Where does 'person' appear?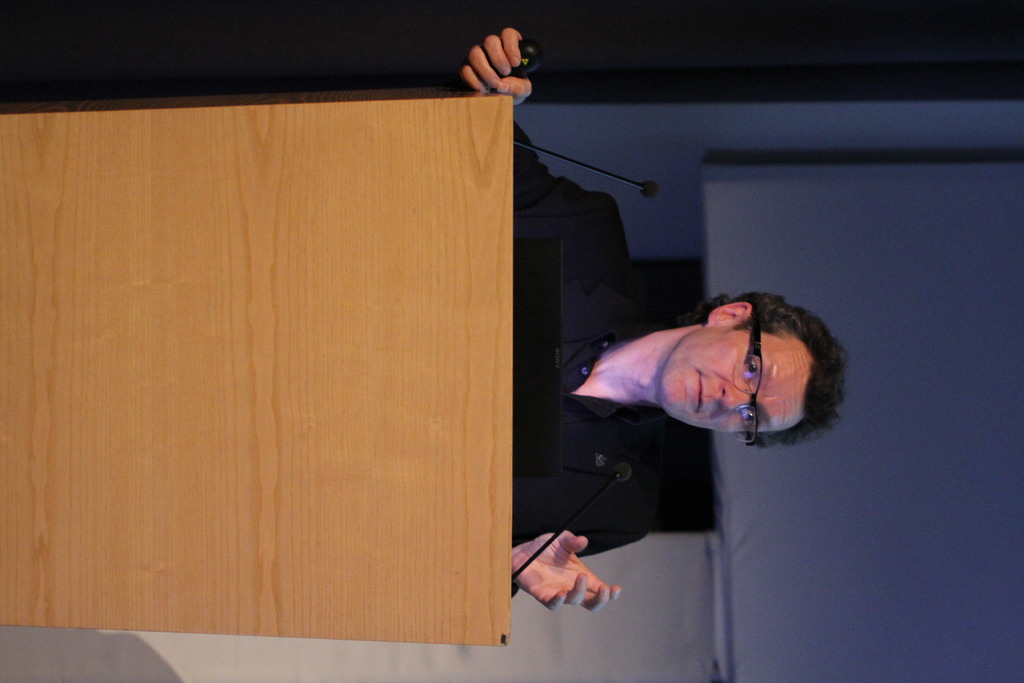
Appears at rect(456, 28, 846, 614).
